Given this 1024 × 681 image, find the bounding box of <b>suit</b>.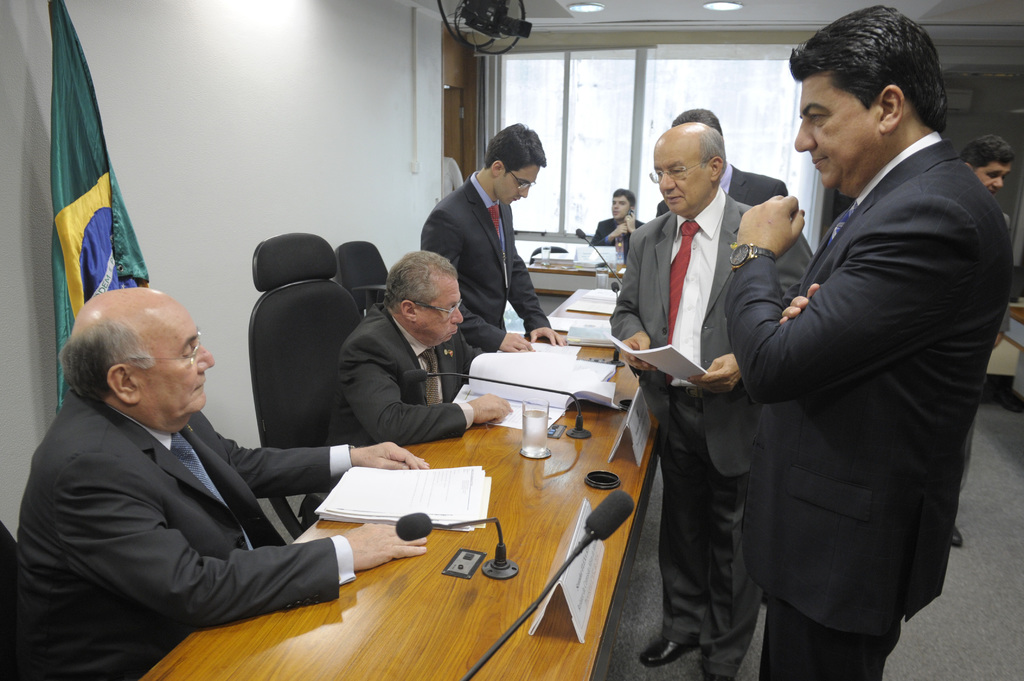
select_region(423, 173, 550, 361).
